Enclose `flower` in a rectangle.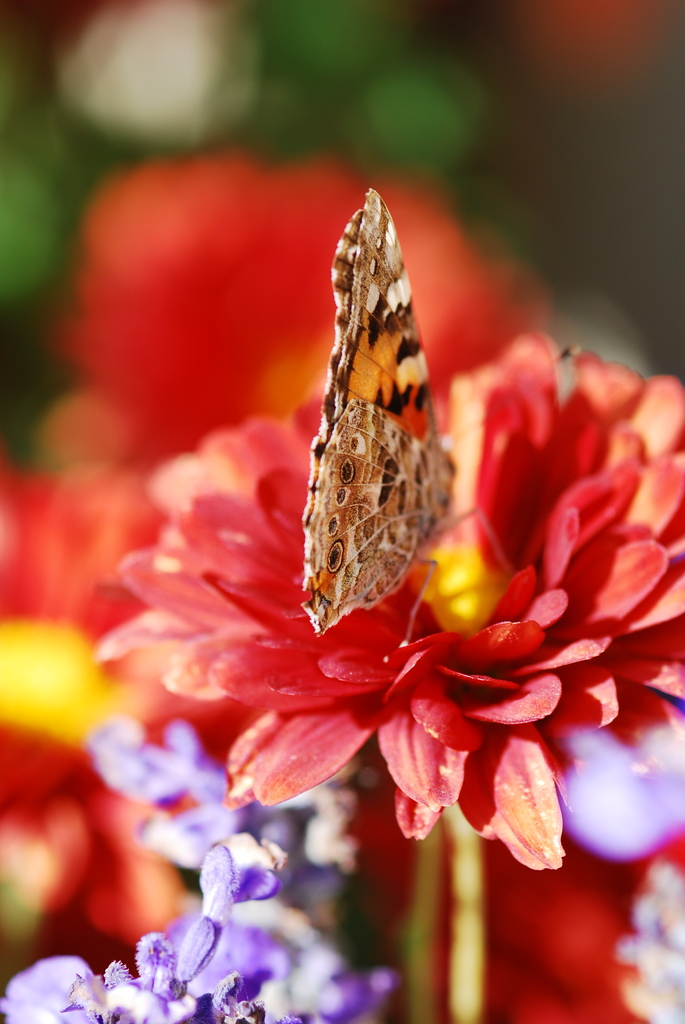
bbox(79, 705, 308, 884).
